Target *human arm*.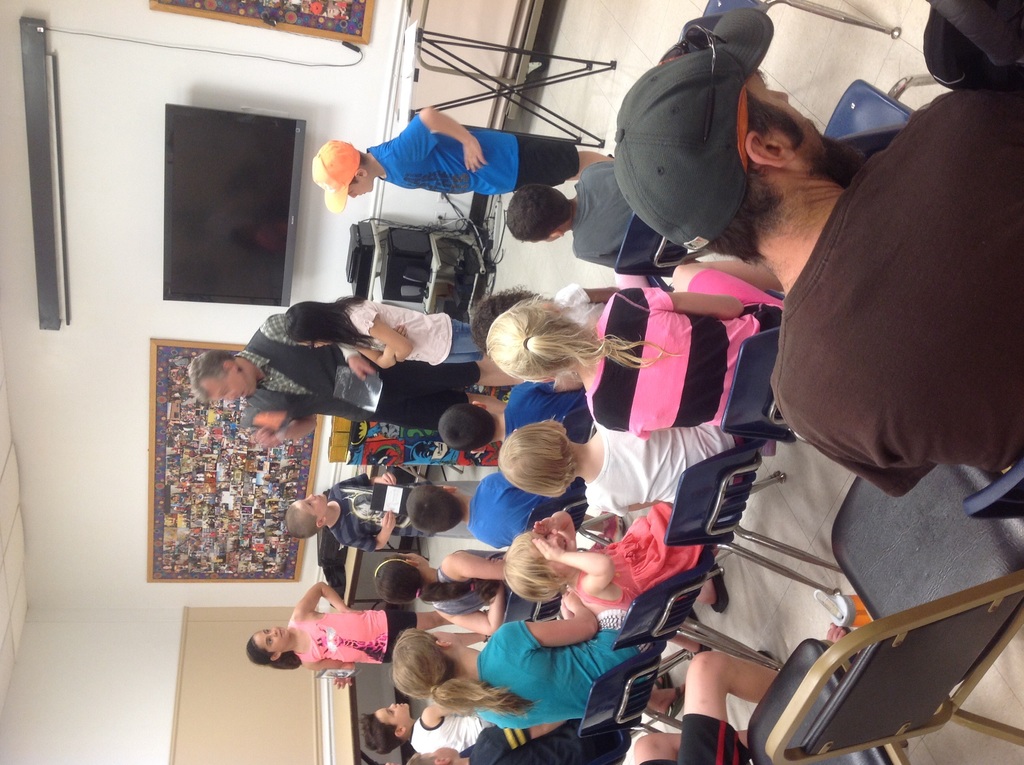
Target region: [289,579,363,615].
